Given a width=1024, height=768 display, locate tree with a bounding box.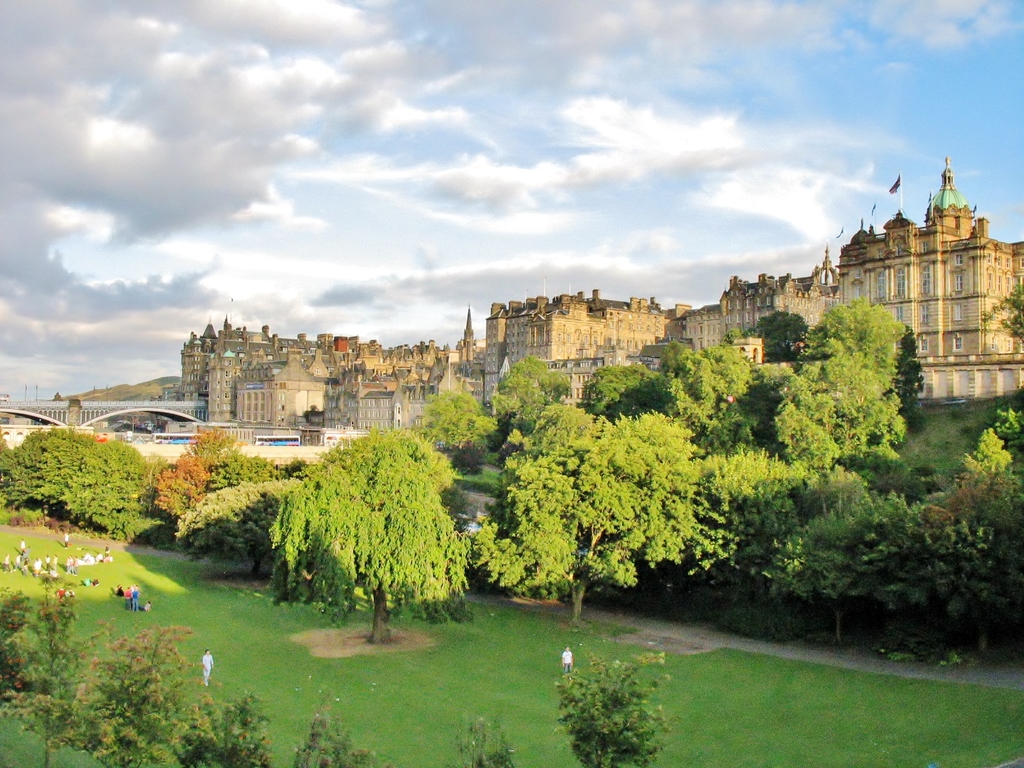
Located: x1=0, y1=588, x2=271, y2=767.
